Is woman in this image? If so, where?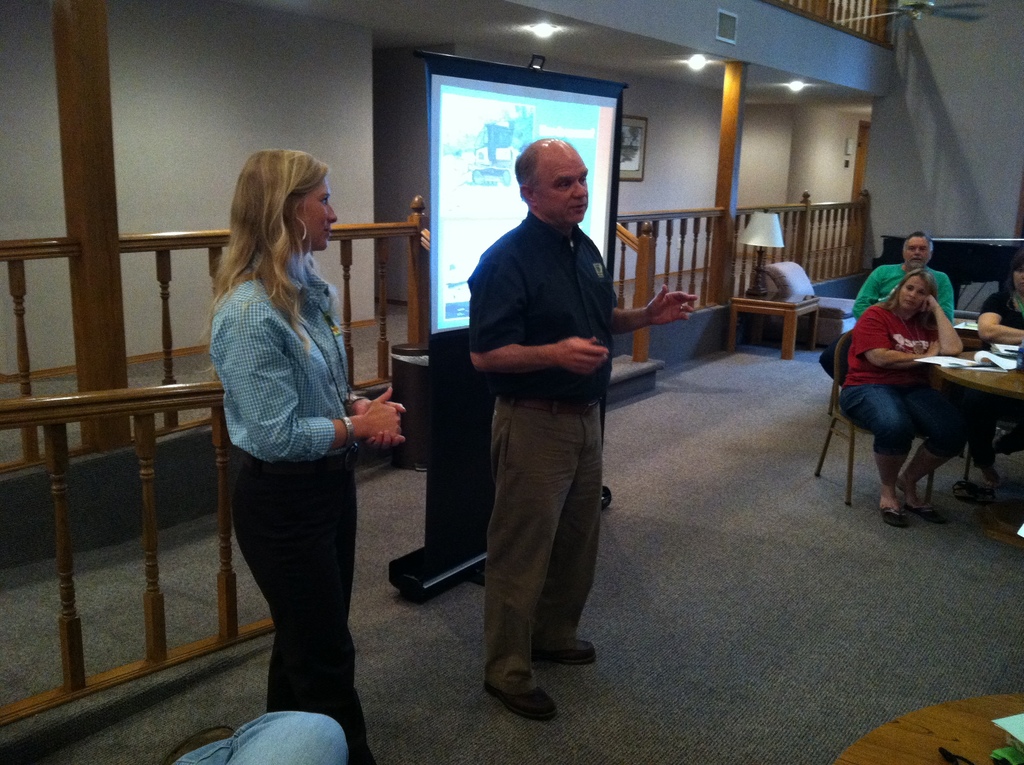
Yes, at box(956, 248, 1023, 501).
